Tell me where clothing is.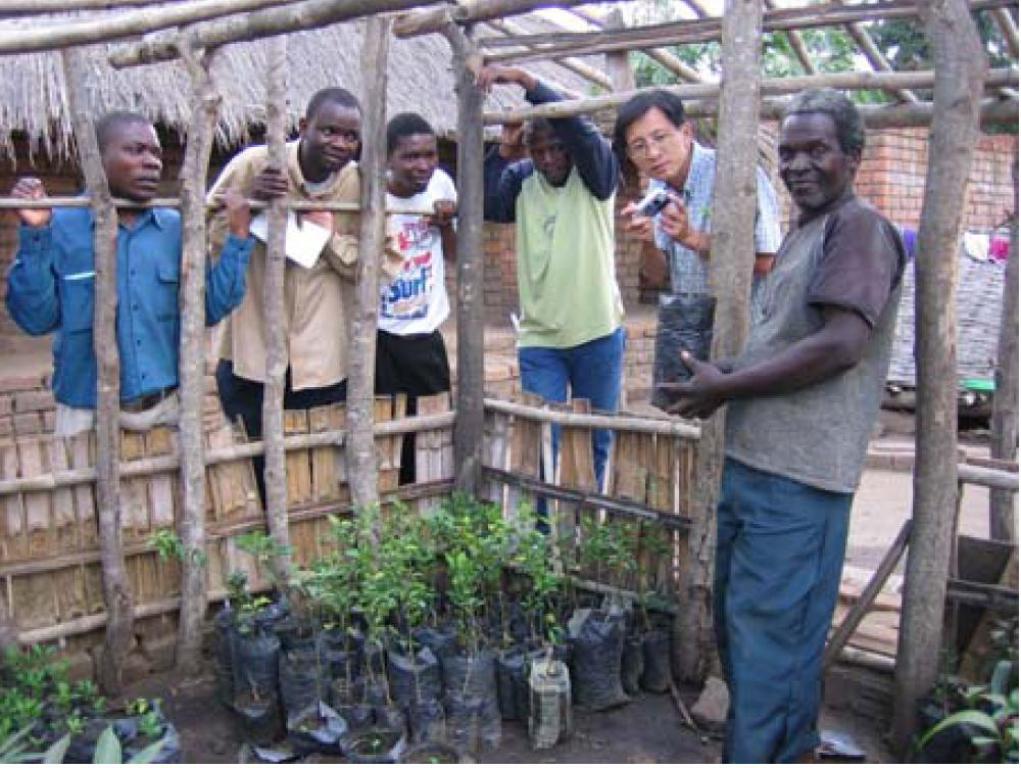
clothing is at <box>6,174,251,446</box>.
